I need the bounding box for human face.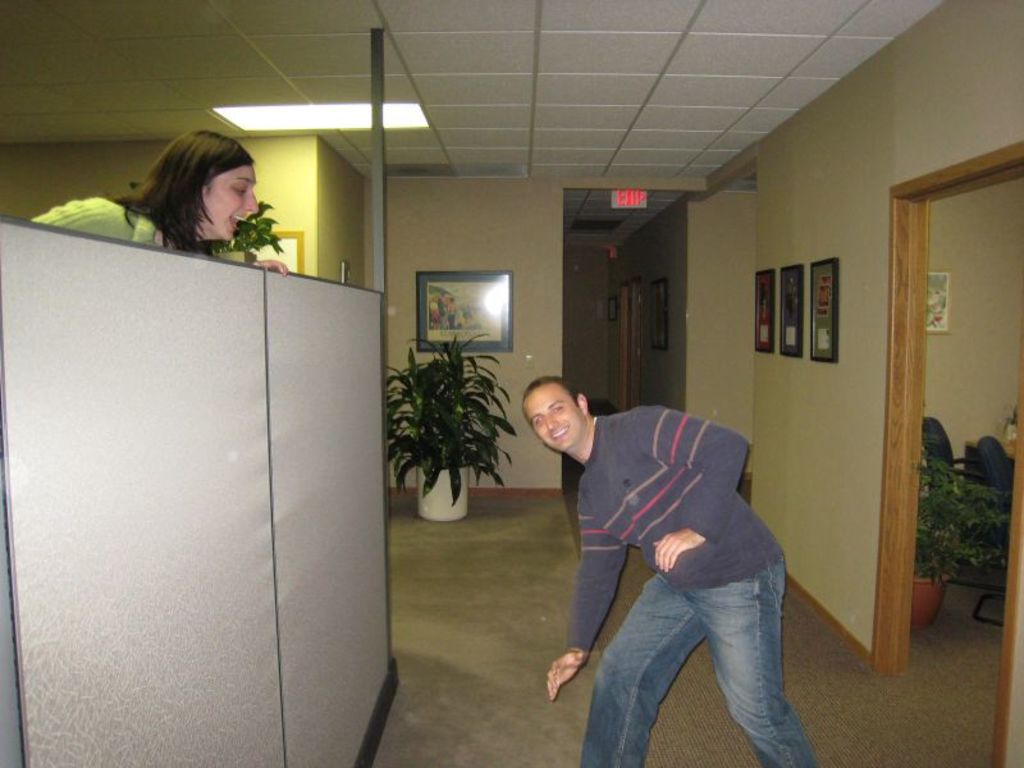
Here it is: bbox=[201, 164, 255, 248].
